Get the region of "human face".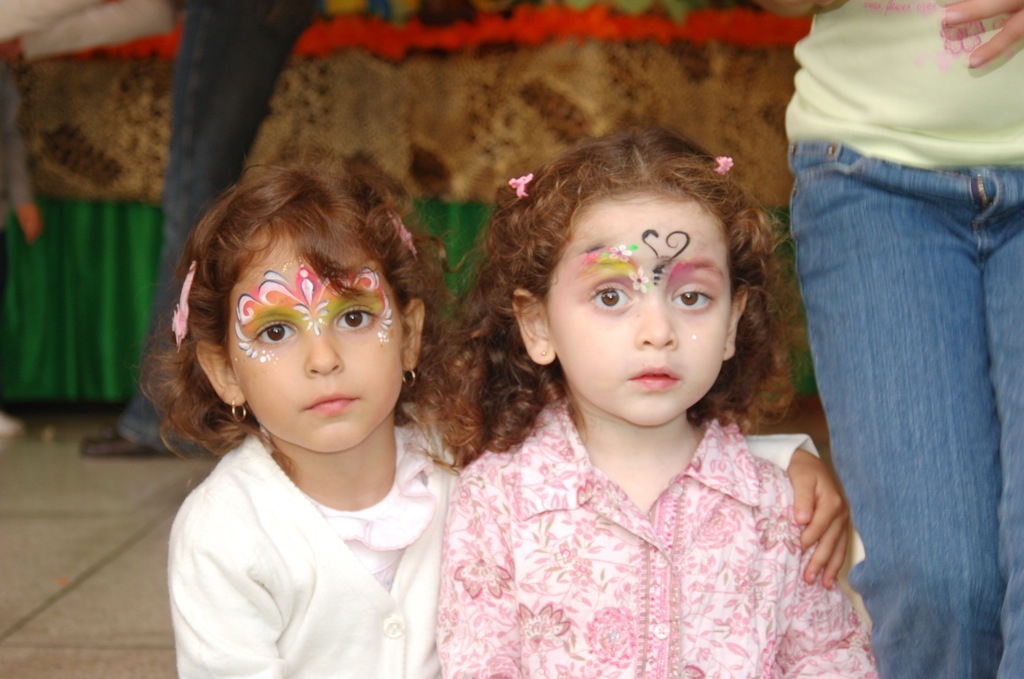
545:192:734:426.
